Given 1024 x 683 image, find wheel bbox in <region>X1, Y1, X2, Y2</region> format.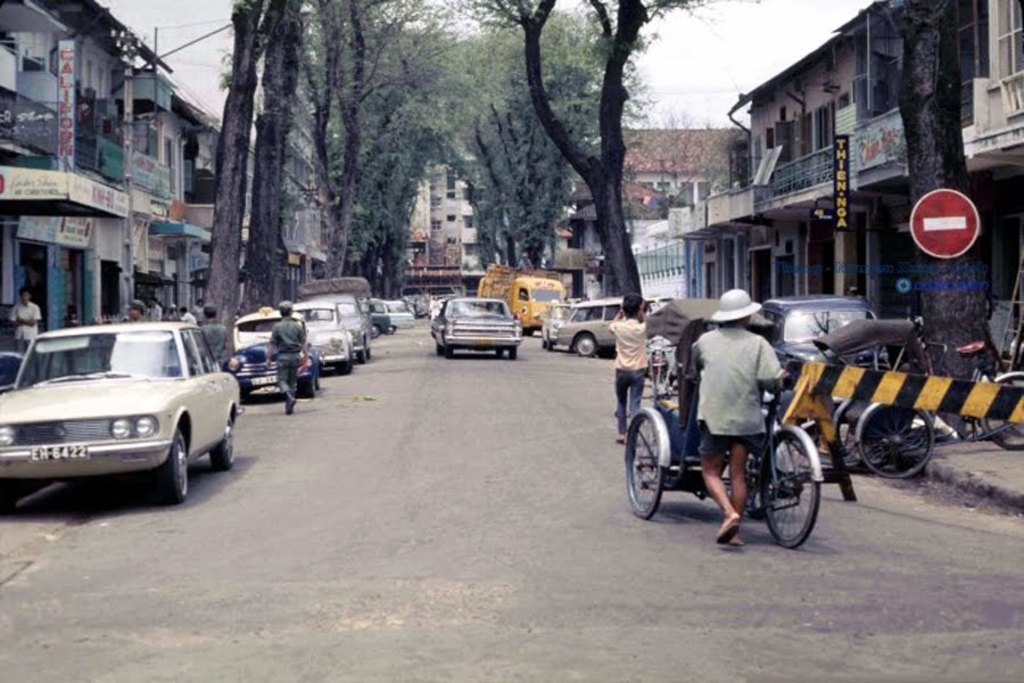
<region>335, 352, 352, 372</region>.
